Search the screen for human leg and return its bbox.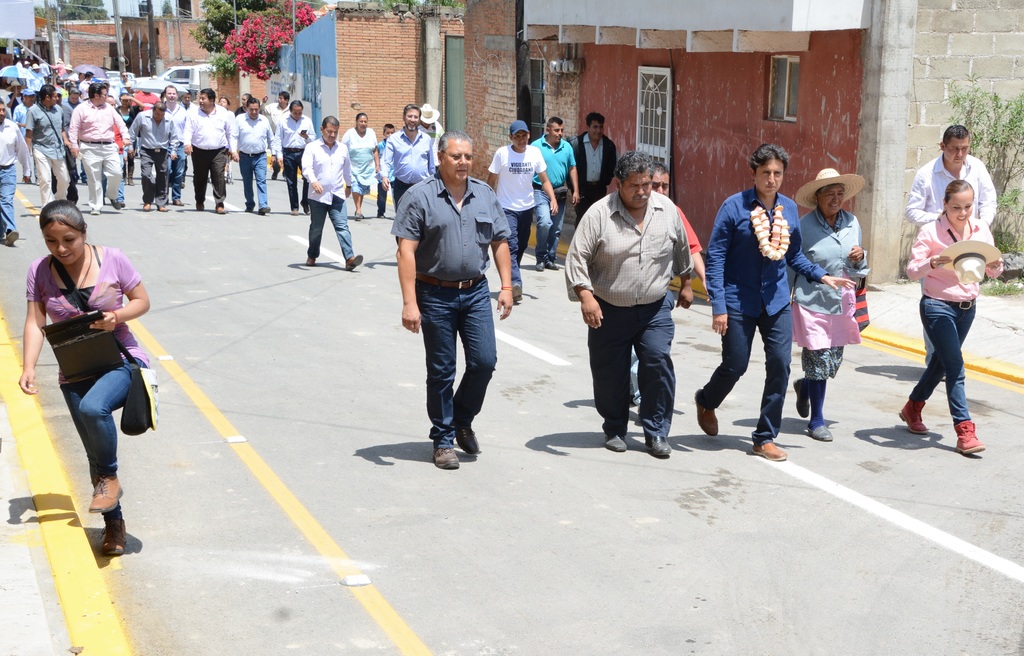
Found: Rect(332, 193, 364, 269).
